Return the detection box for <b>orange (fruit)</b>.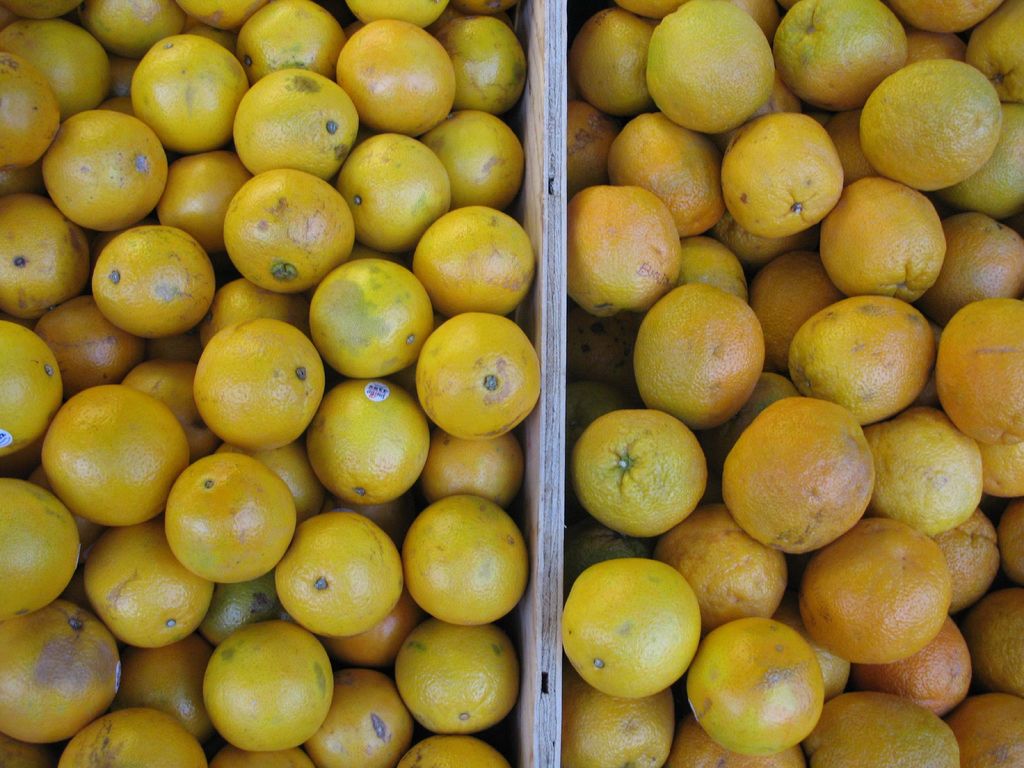
(left=730, top=395, right=877, bottom=548).
